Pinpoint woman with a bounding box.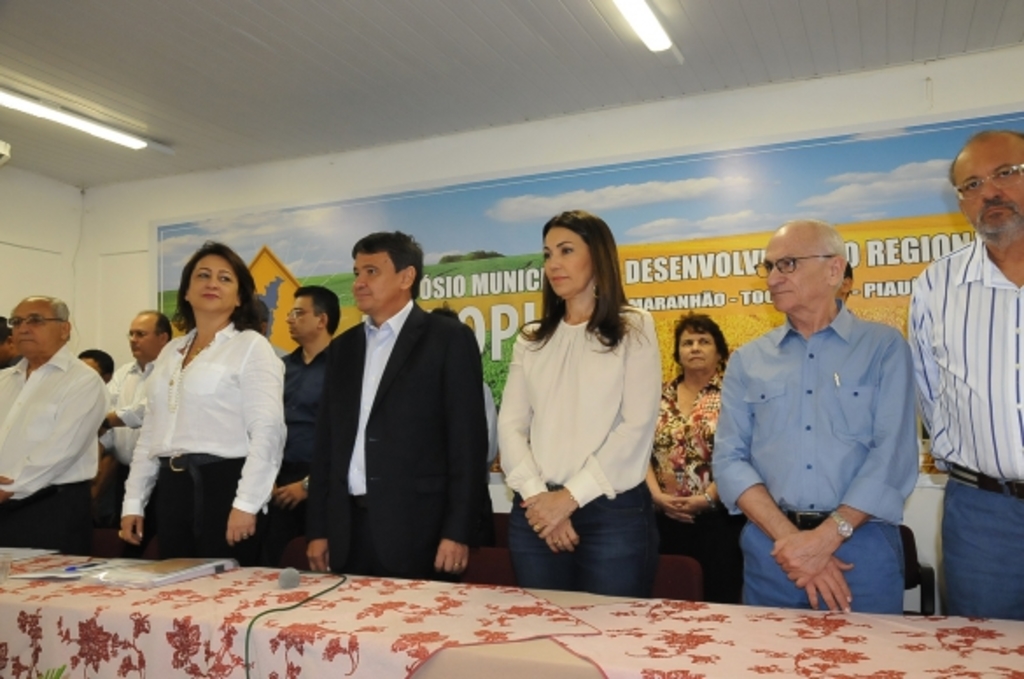
[left=116, top=248, right=284, bottom=564].
